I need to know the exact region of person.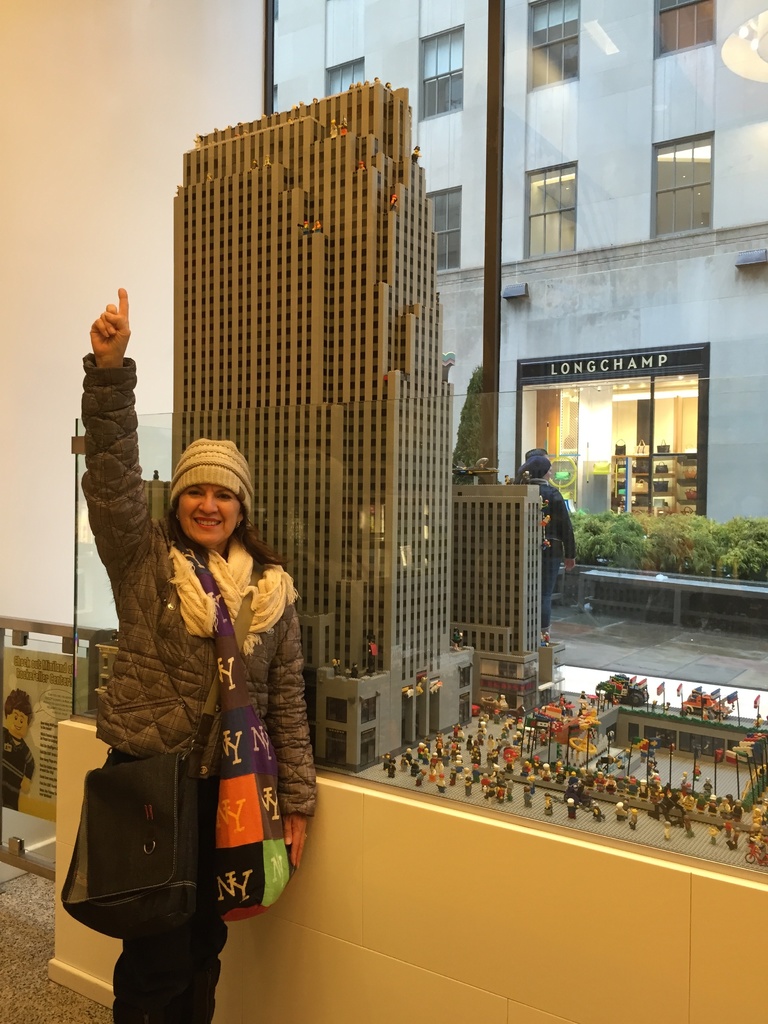
Region: select_region(81, 291, 317, 1023).
